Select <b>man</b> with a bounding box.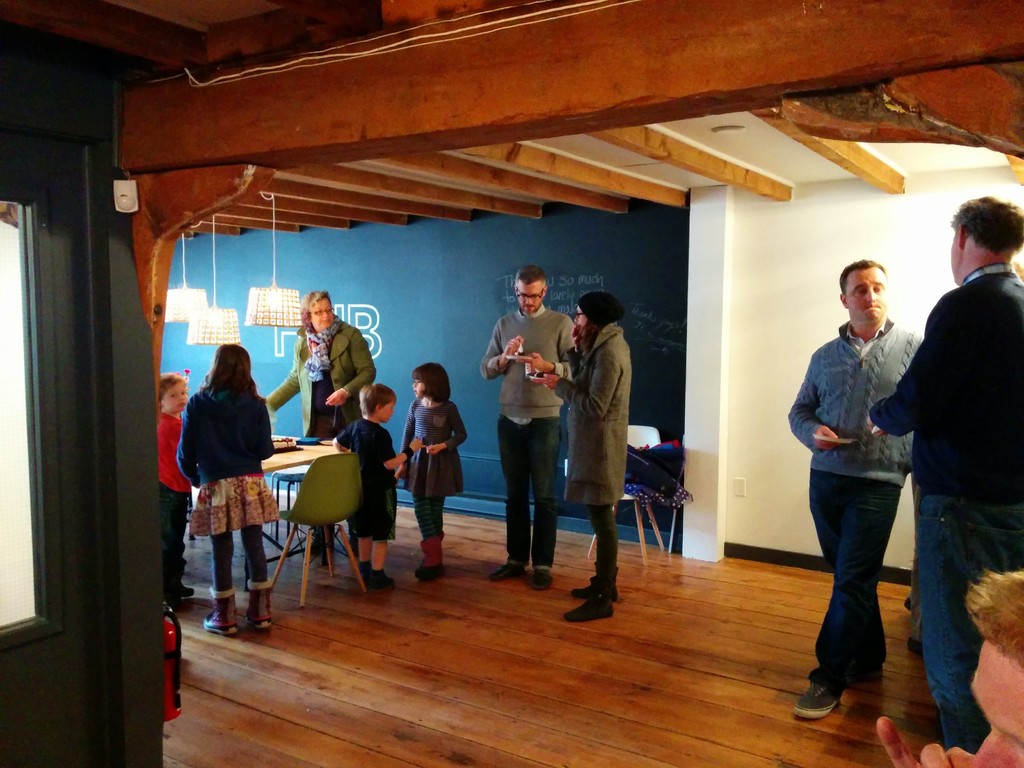
(480, 266, 577, 596).
